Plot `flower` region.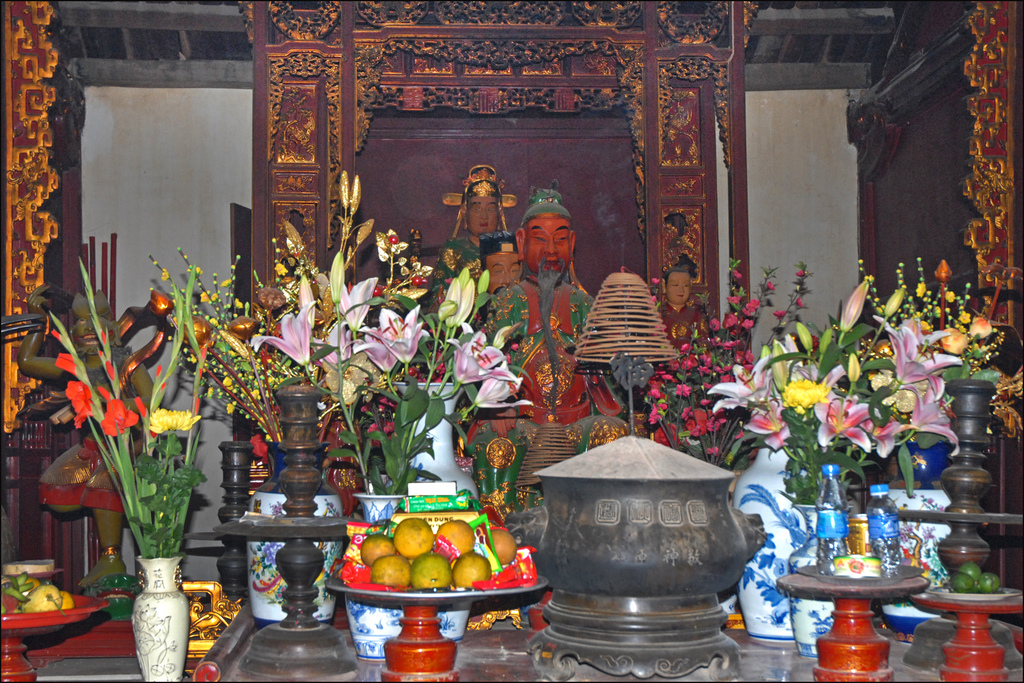
Plotted at (left=145, top=401, right=196, bottom=433).
